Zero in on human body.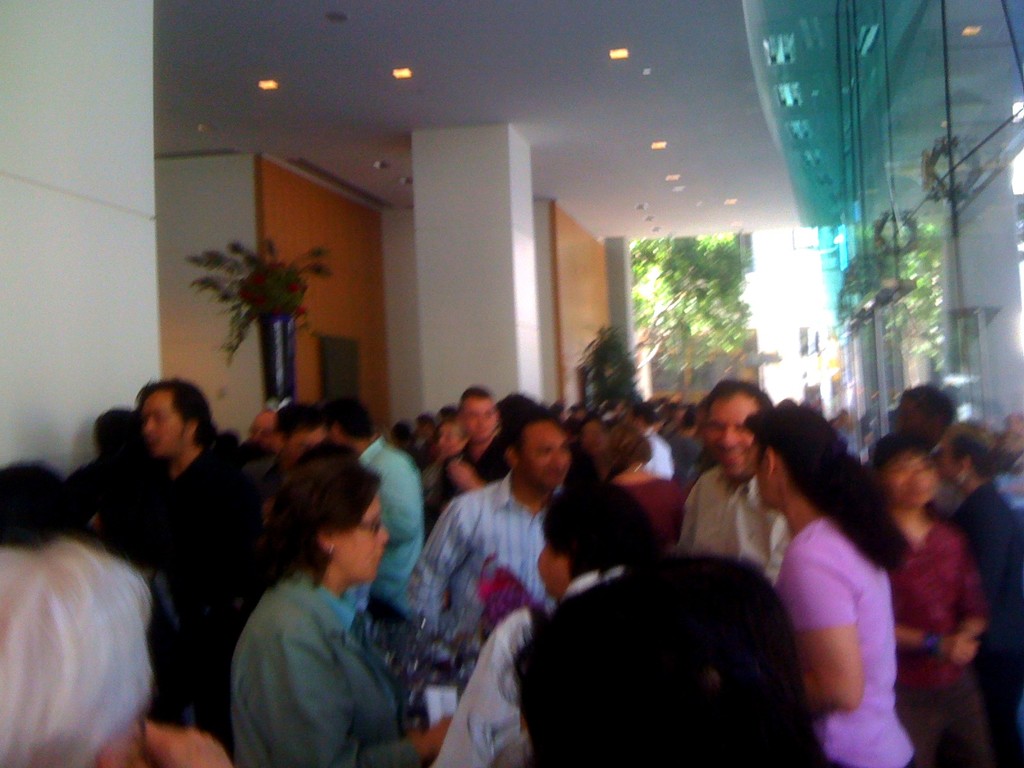
Zeroed in: bbox(890, 387, 953, 446).
